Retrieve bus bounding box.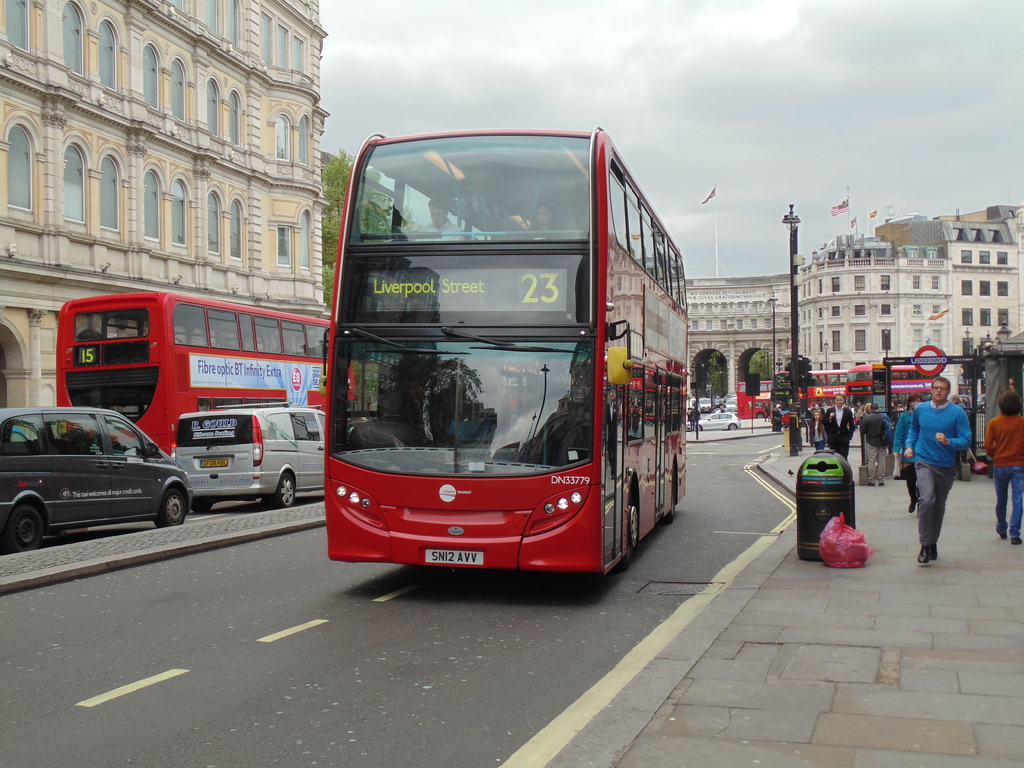
Bounding box: 320,125,688,575.
